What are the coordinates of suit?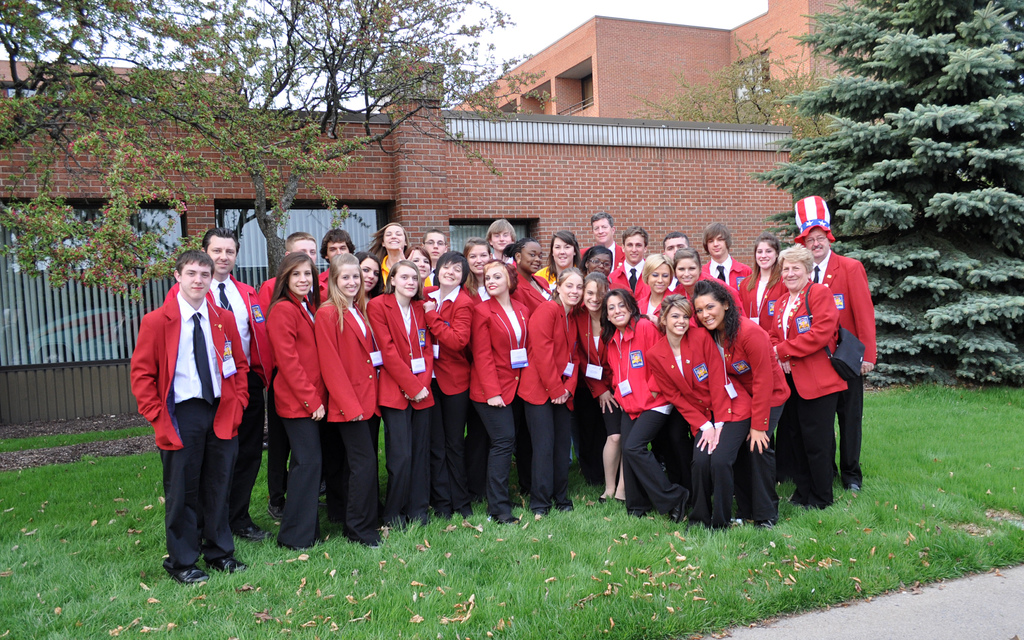
{"x1": 311, "y1": 296, "x2": 385, "y2": 536}.
